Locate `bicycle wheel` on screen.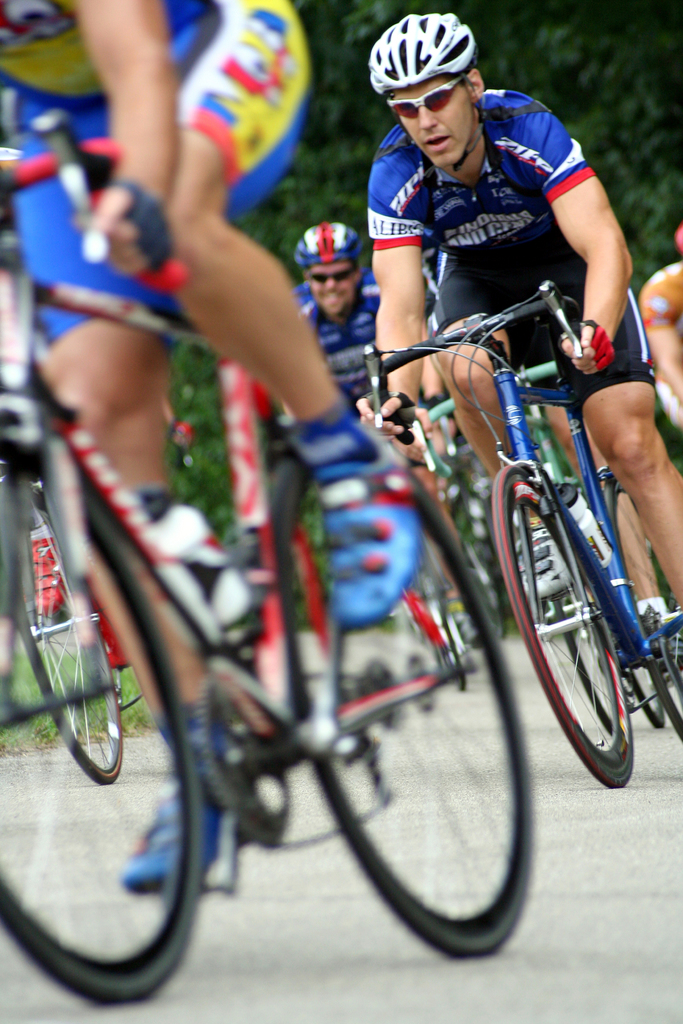
On screen at crop(284, 449, 523, 960).
